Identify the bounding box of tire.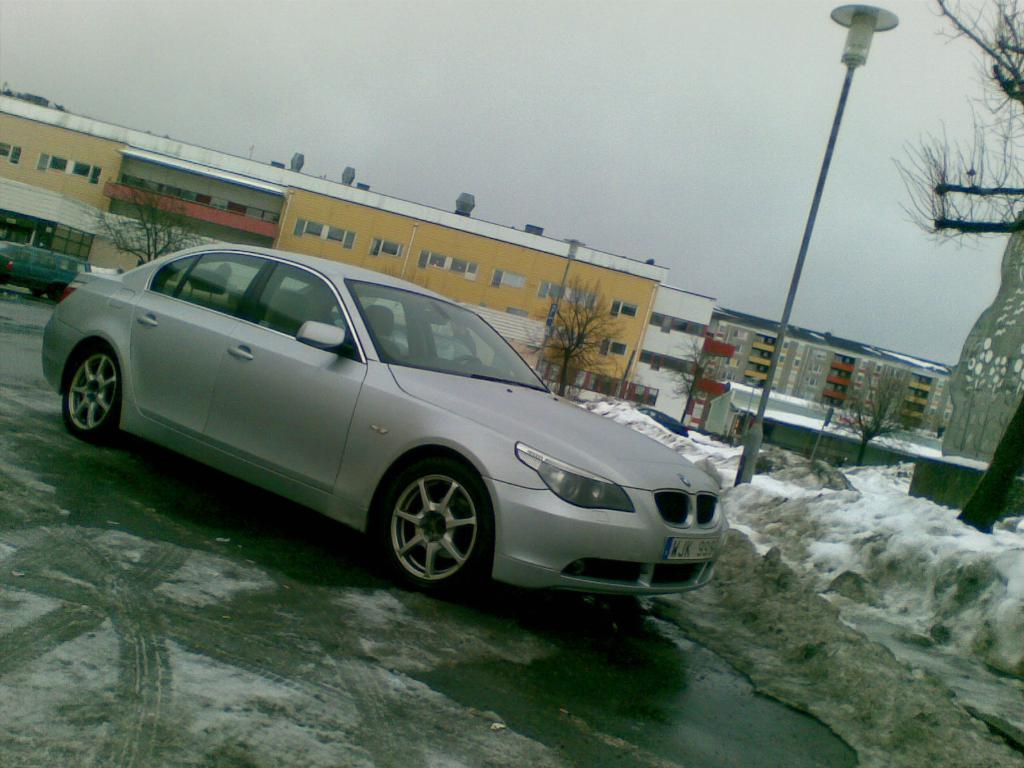
(62,351,128,447).
